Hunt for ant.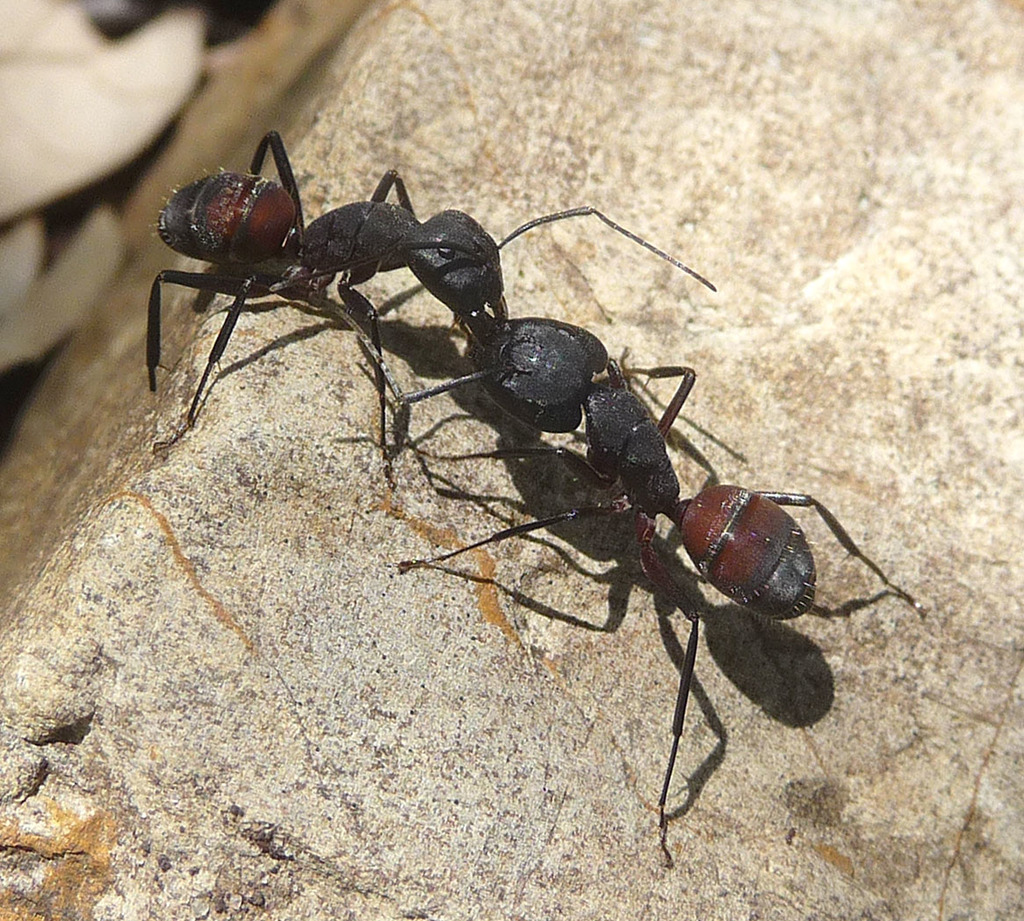
Hunted down at x1=401, y1=374, x2=923, y2=858.
